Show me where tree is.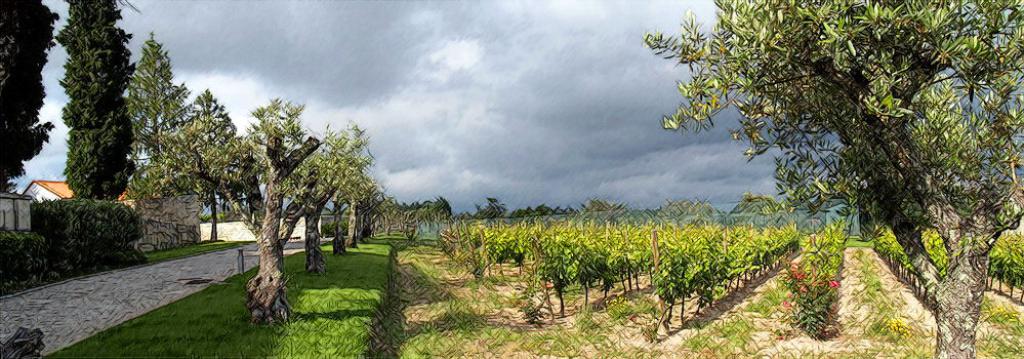
tree is at bbox=[46, 0, 141, 198].
